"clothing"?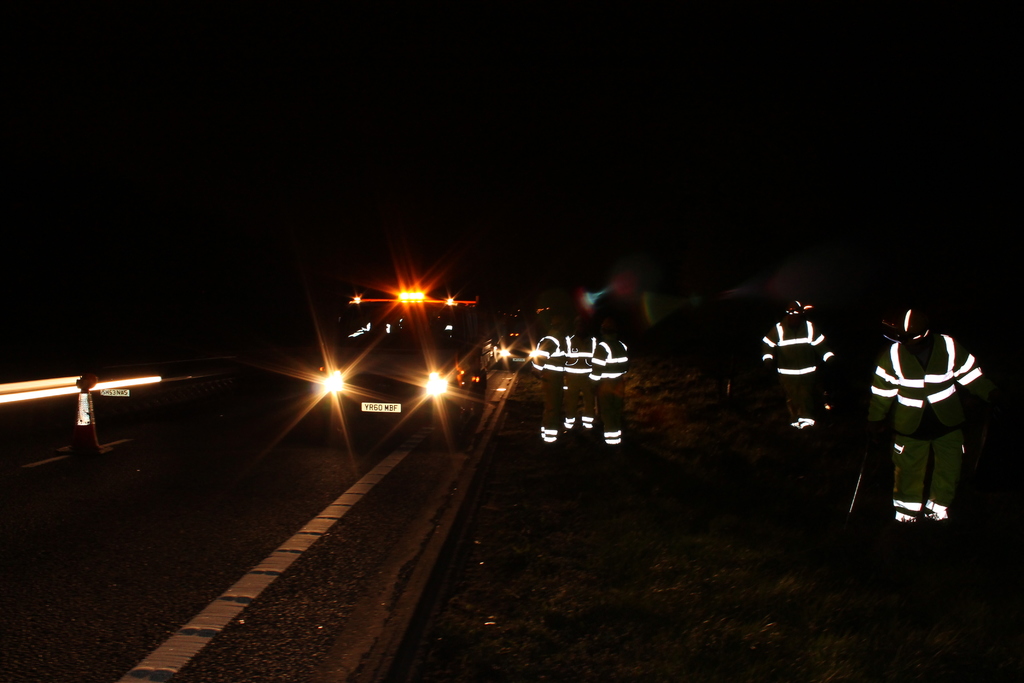
<region>870, 309, 988, 530</region>
